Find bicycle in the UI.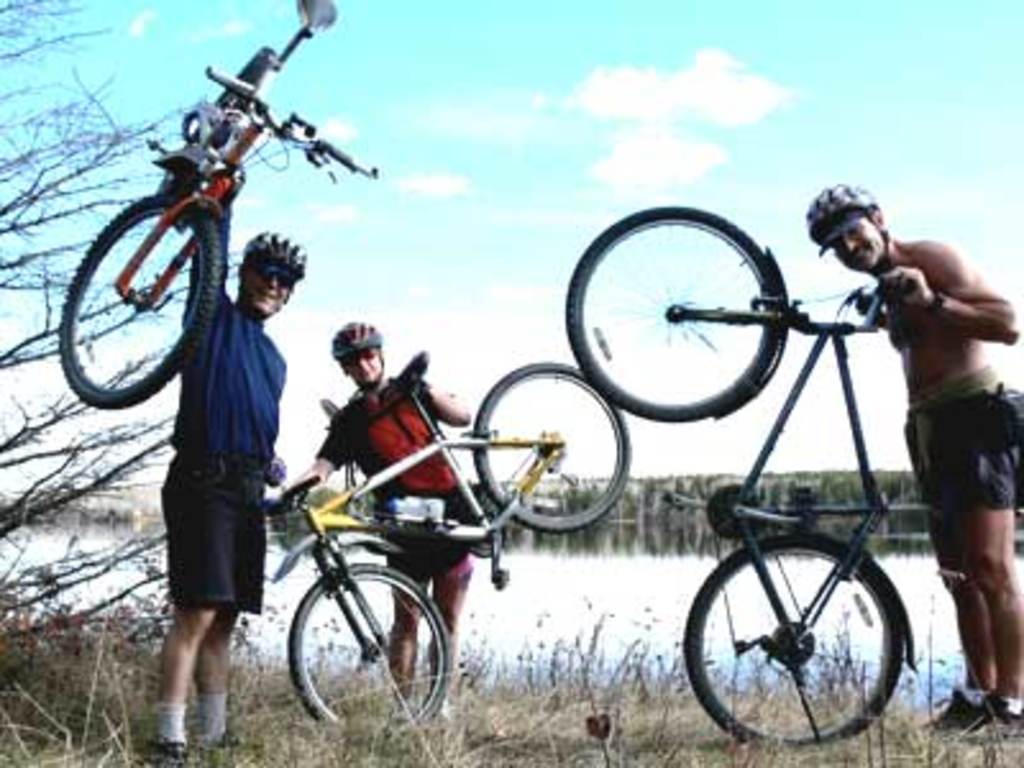
UI element at (x1=563, y1=215, x2=911, y2=750).
